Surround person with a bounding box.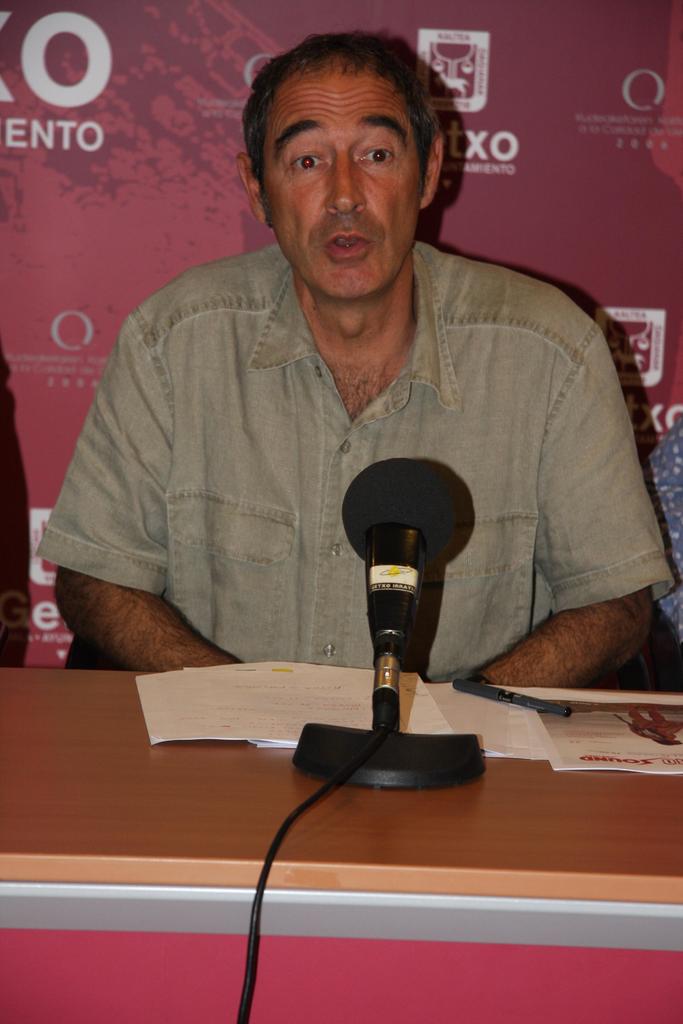
(x1=59, y1=60, x2=636, y2=851).
